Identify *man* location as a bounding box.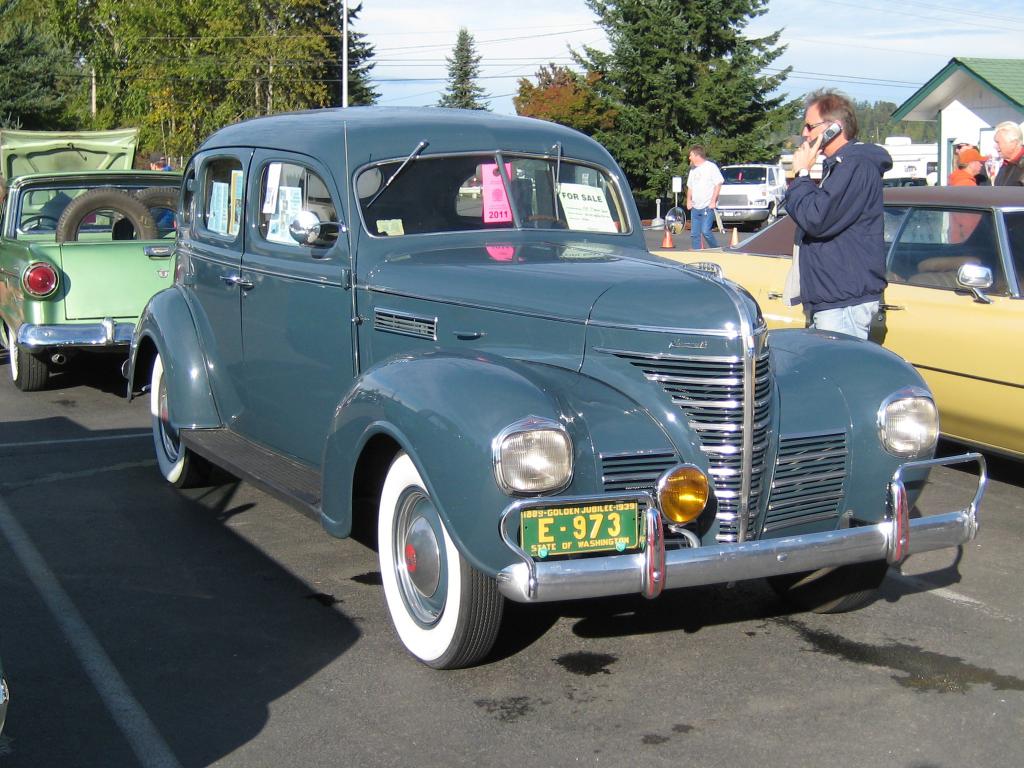
select_region(943, 145, 995, 261).
